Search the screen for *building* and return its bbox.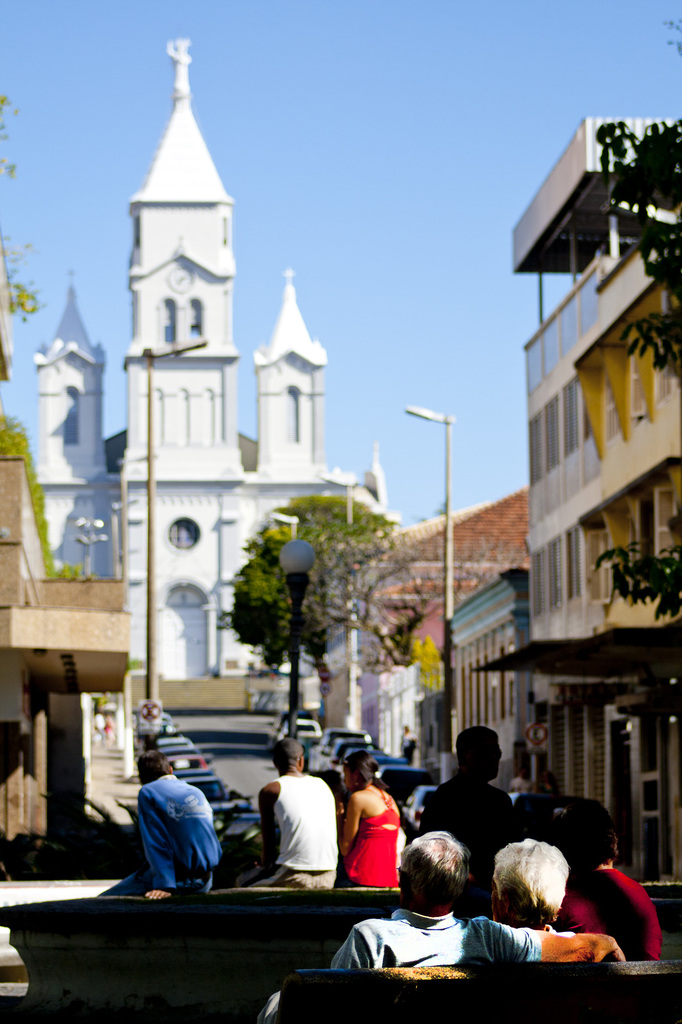
Found: {"left": 525, "top": 115, "right": 681, "bottom": 879}.
